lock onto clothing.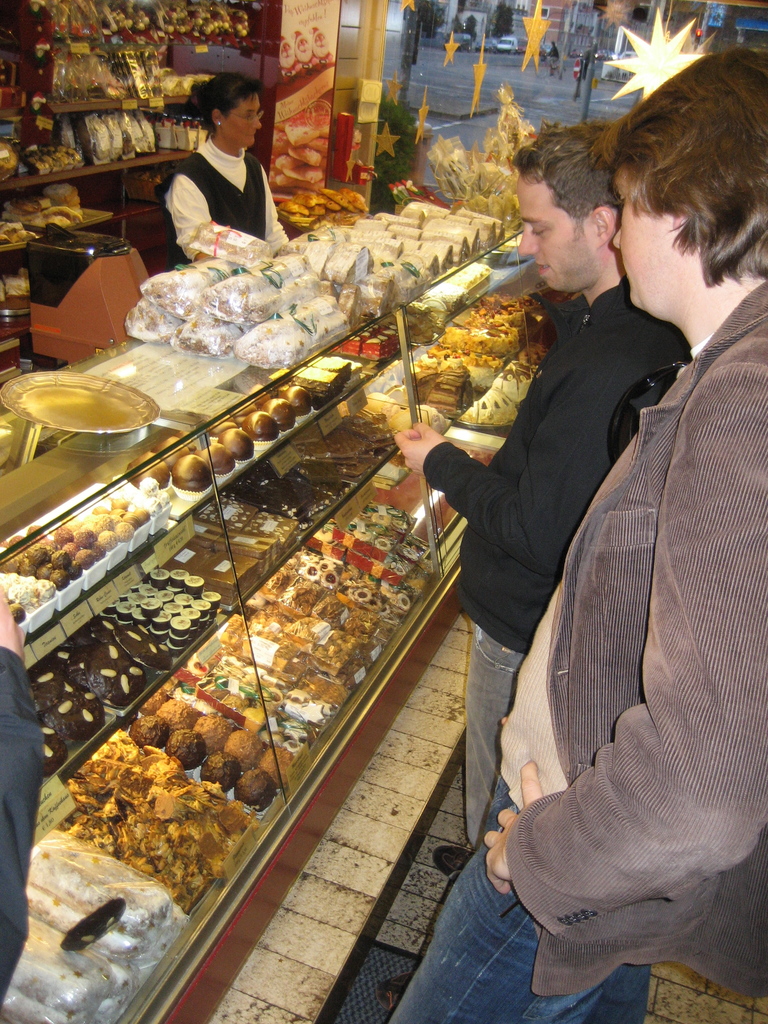
Locked: left=396, top=767, right=646, bottom=1023.
